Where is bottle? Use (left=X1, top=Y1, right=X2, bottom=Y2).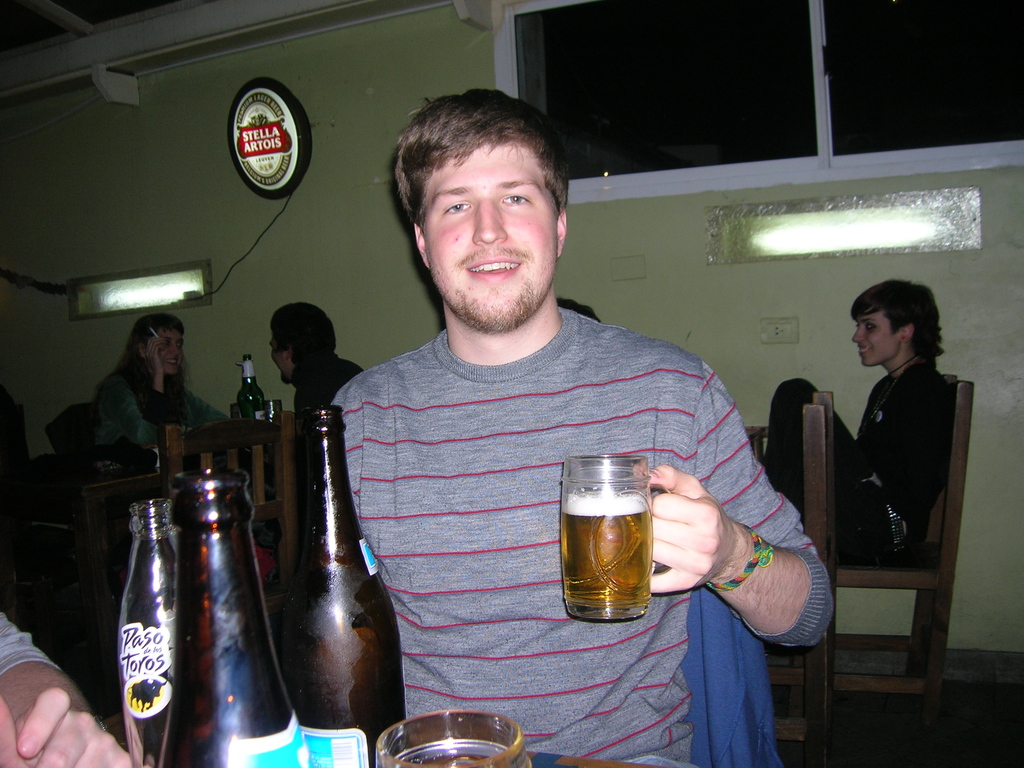
(left=111, top=490, right=187, bottom=767).
